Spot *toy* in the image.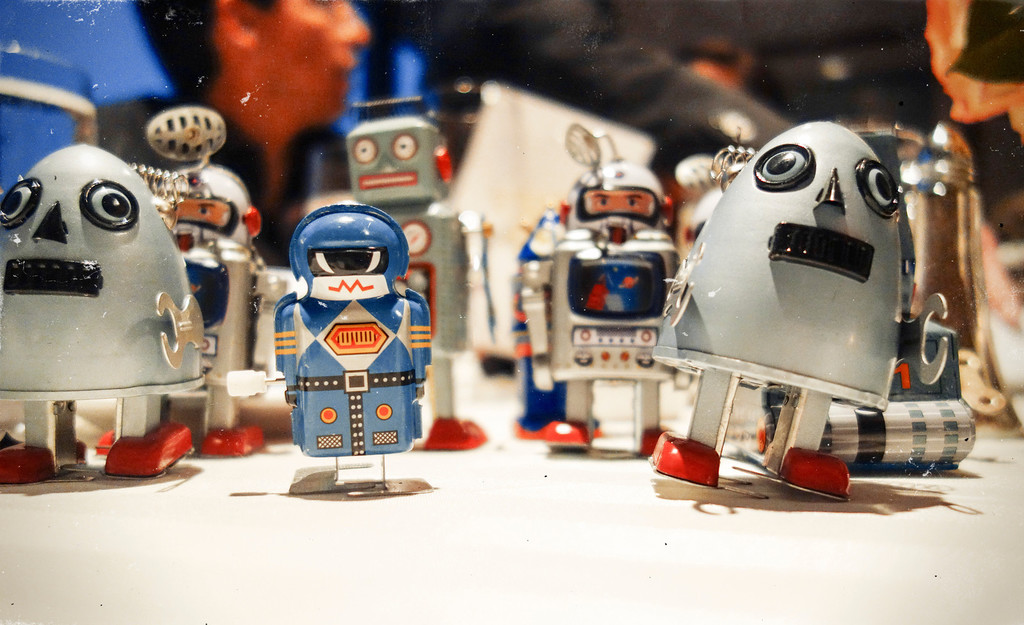
*toy* found at (112, 102, 253, 453).
